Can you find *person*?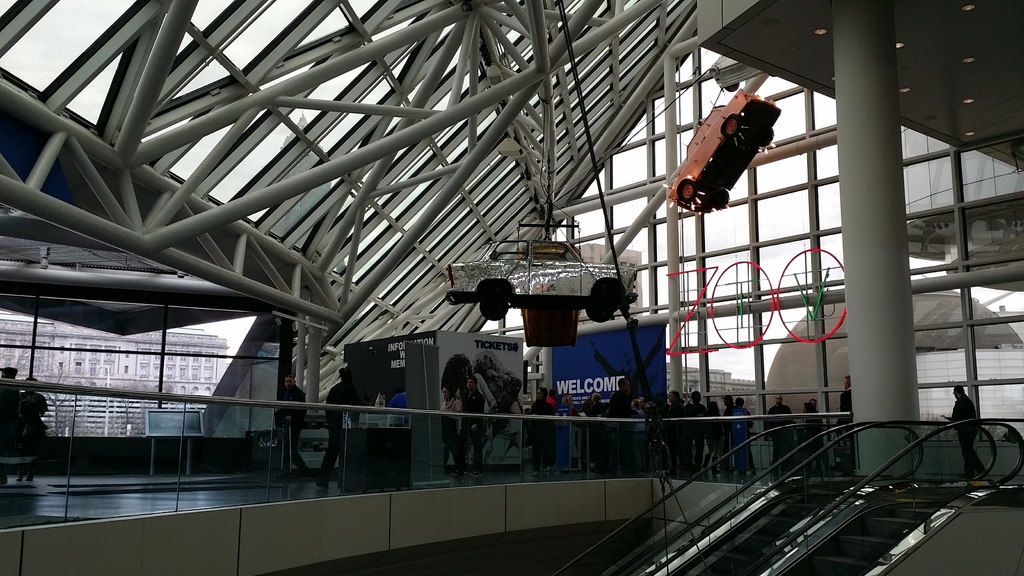
Yes, bounding box: (left=0, top=369, right=20, bottom=483).
